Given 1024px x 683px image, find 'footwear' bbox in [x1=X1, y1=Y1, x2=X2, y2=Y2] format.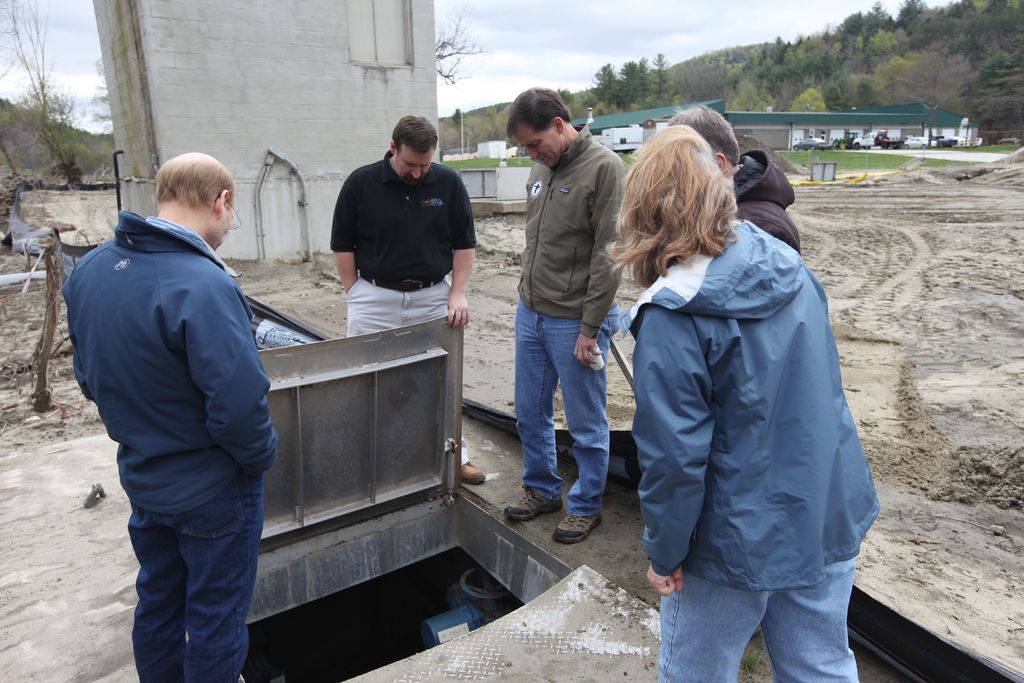
[x1=548, y1=508, x2=602, y2=543].
